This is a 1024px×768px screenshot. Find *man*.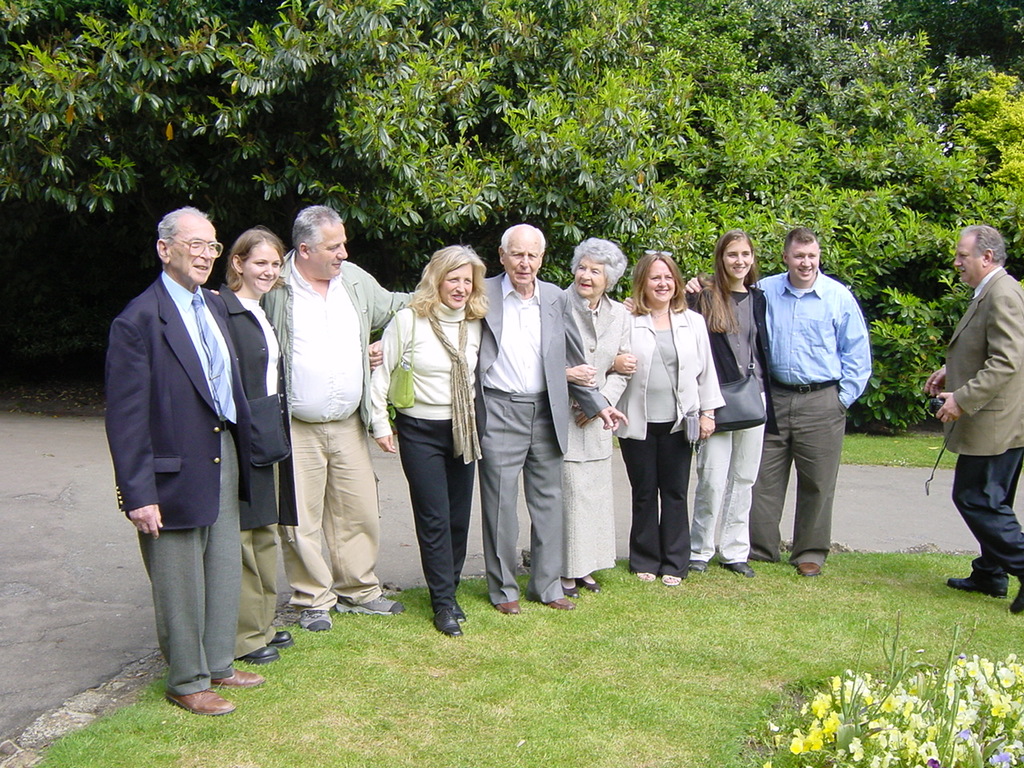
Bounding box: {"left": 681, "top": 227, "right": 870, "bottom": 576}.
